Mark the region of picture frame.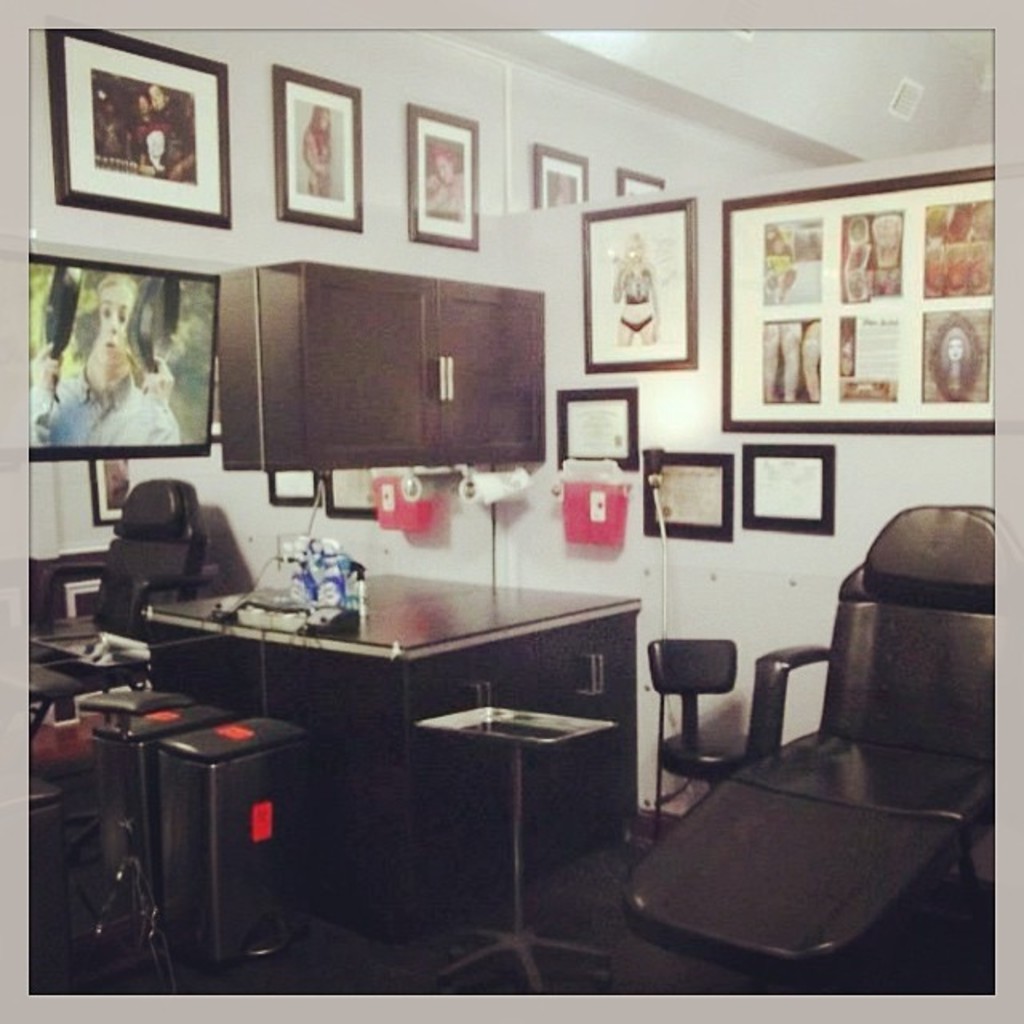
Region: bbox=[534, 144, 589, 206].
